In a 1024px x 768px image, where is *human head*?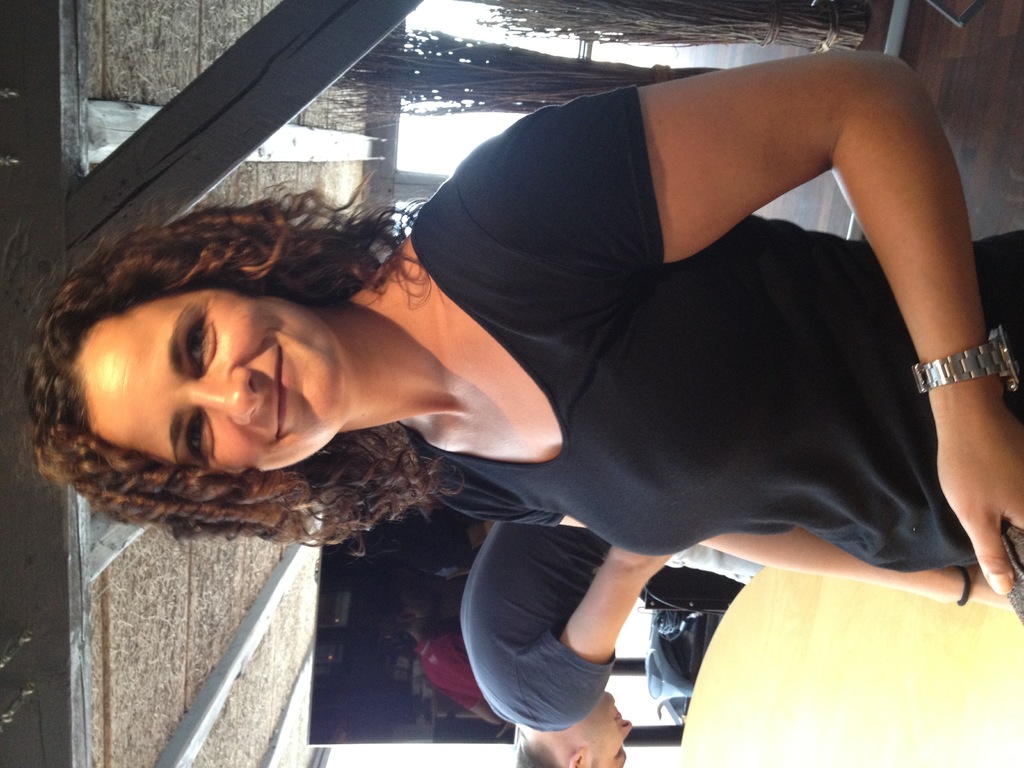
(511, 691, 634, 767).
